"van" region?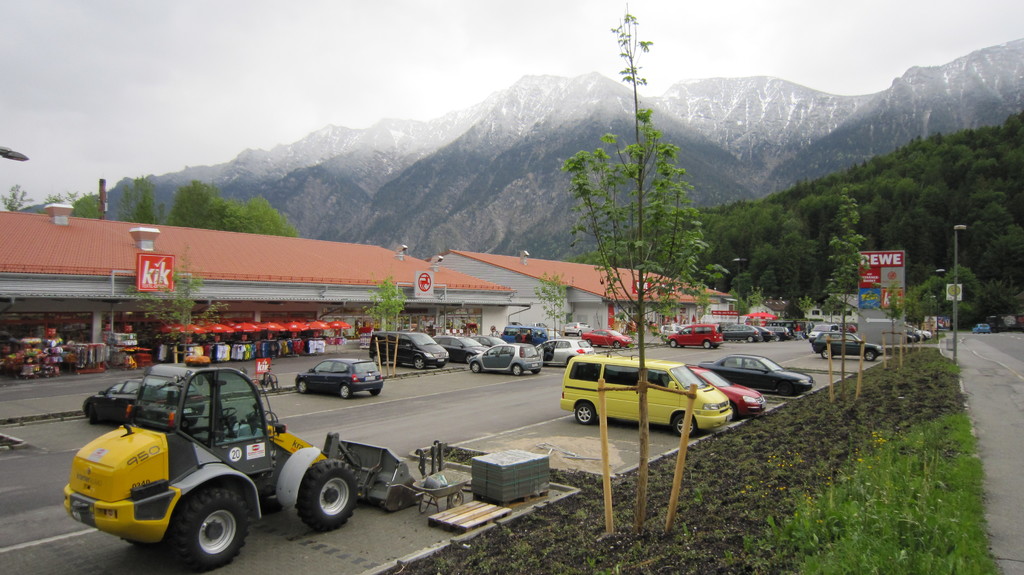
bbox=(556, 350, 735, 437)
